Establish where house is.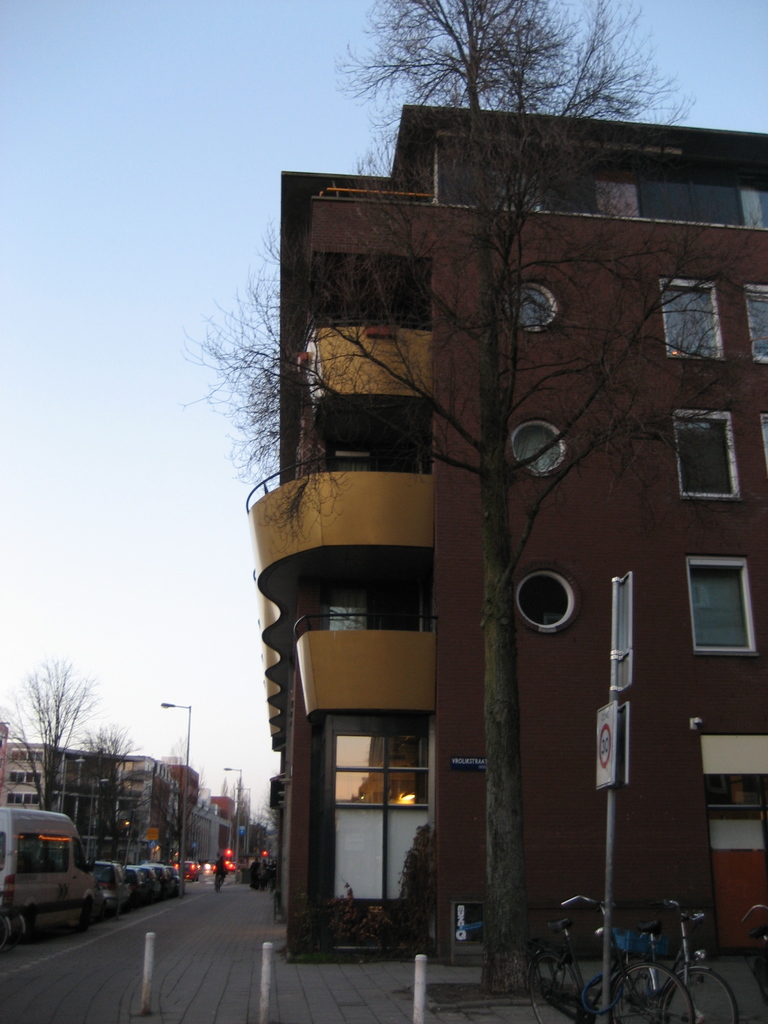
Established at (x1=115, y1=750, x2=159, y2=862).
